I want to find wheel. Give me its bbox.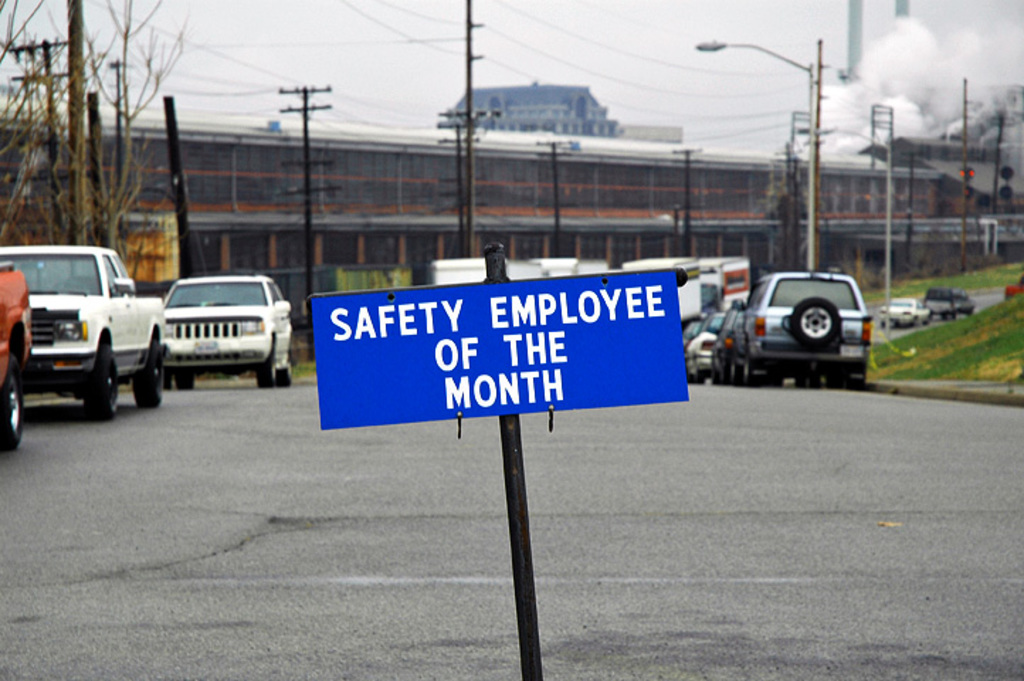
box(691, 373, 702, 383).
